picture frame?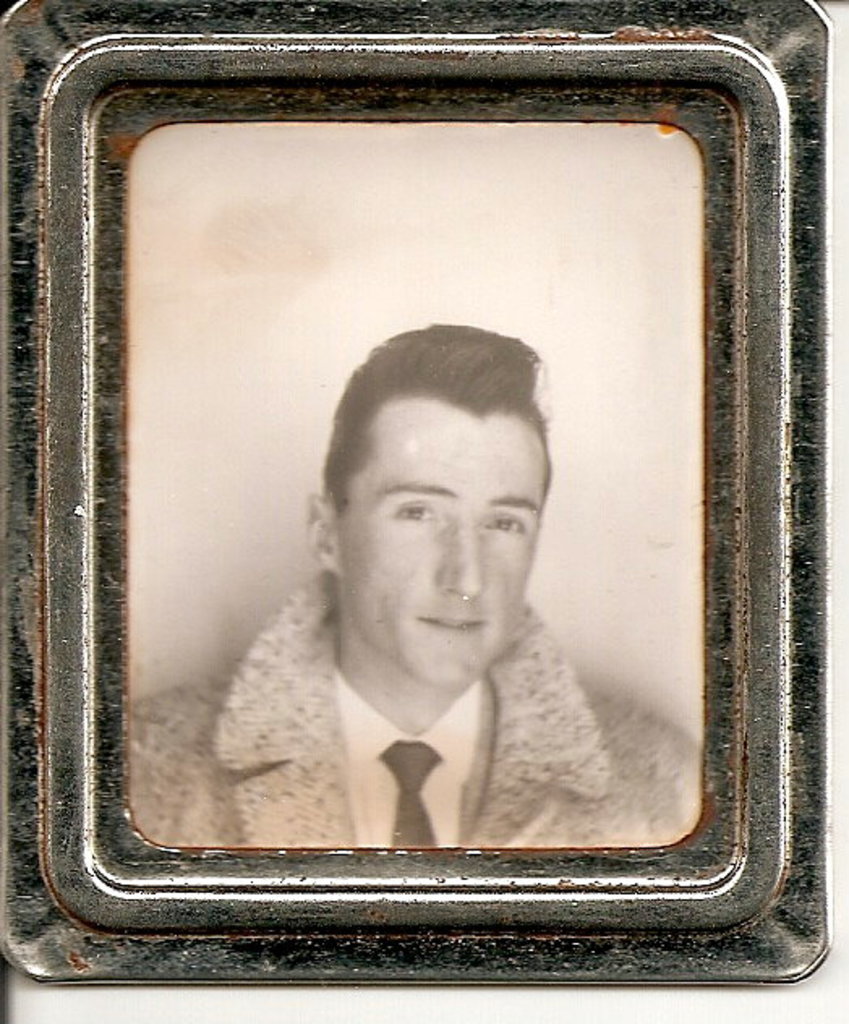
(x1=0, y1=0, x2=848, y2=1001)
